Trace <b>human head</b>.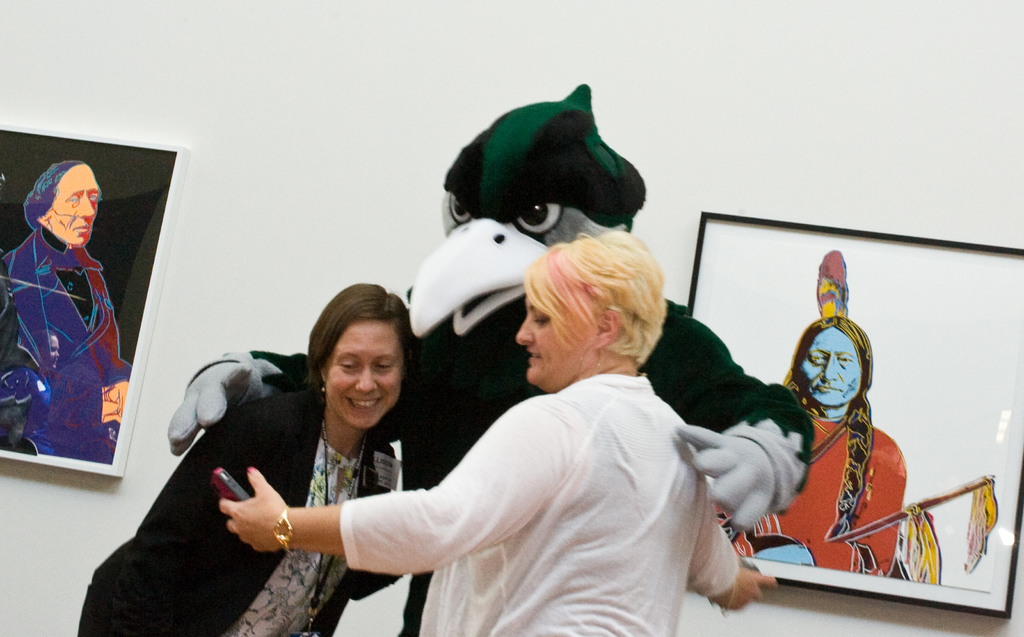
Traced to l=20, t=163, r=96, b=249.
